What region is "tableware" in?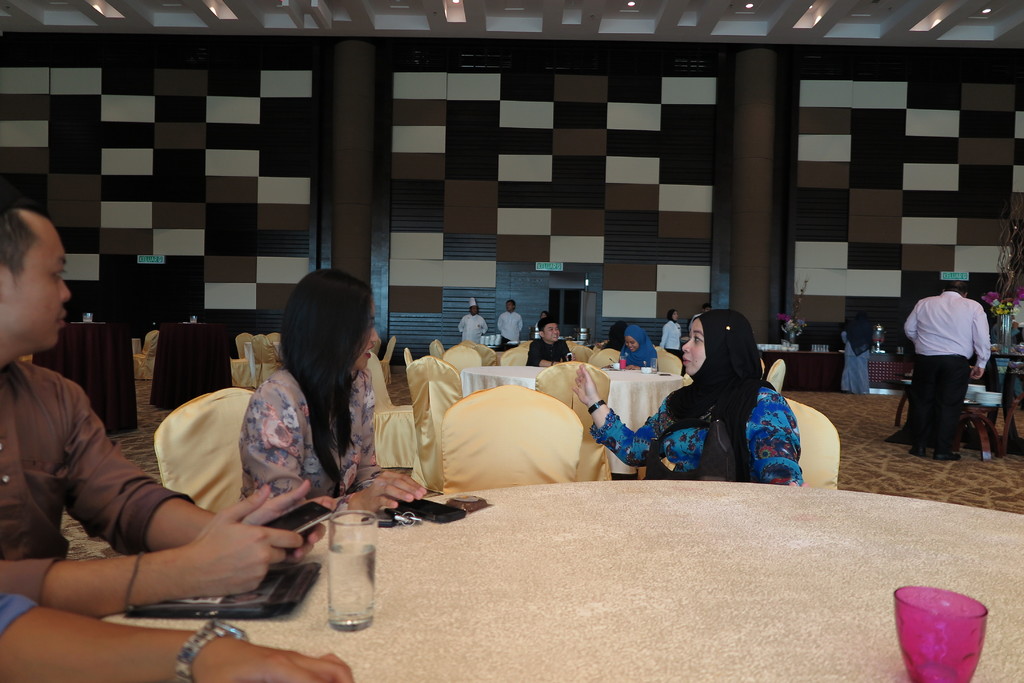
<region>83, 312, 93, 324</region>.
